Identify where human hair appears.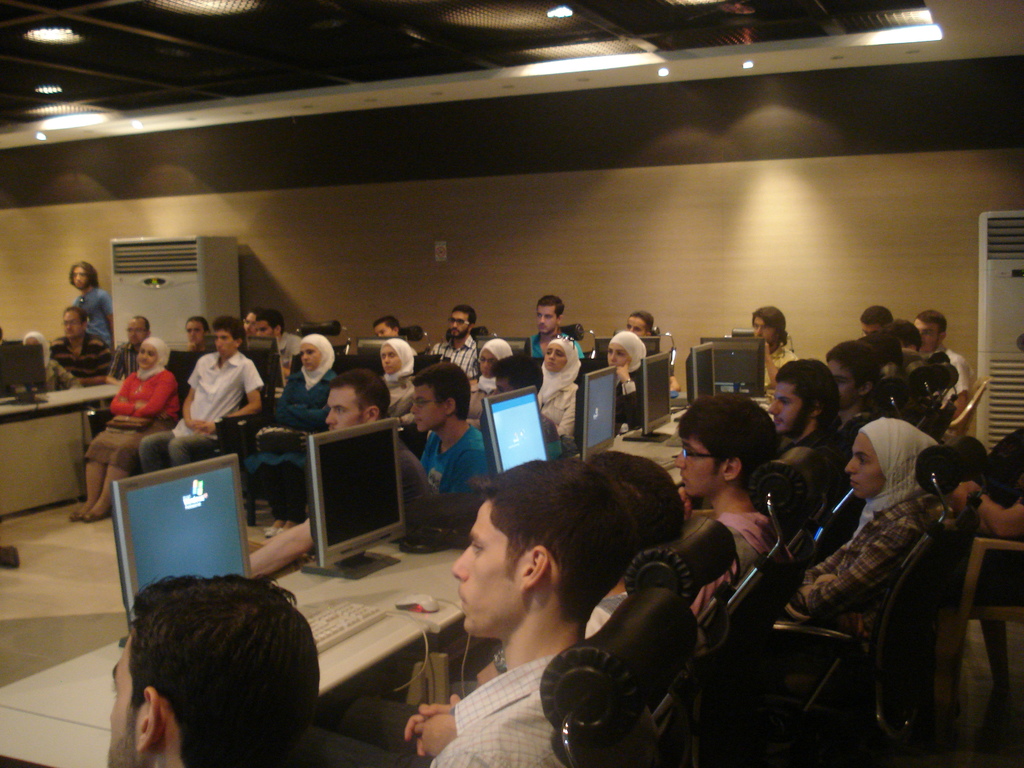
Appears at rect(328, 366, 392, 417).
